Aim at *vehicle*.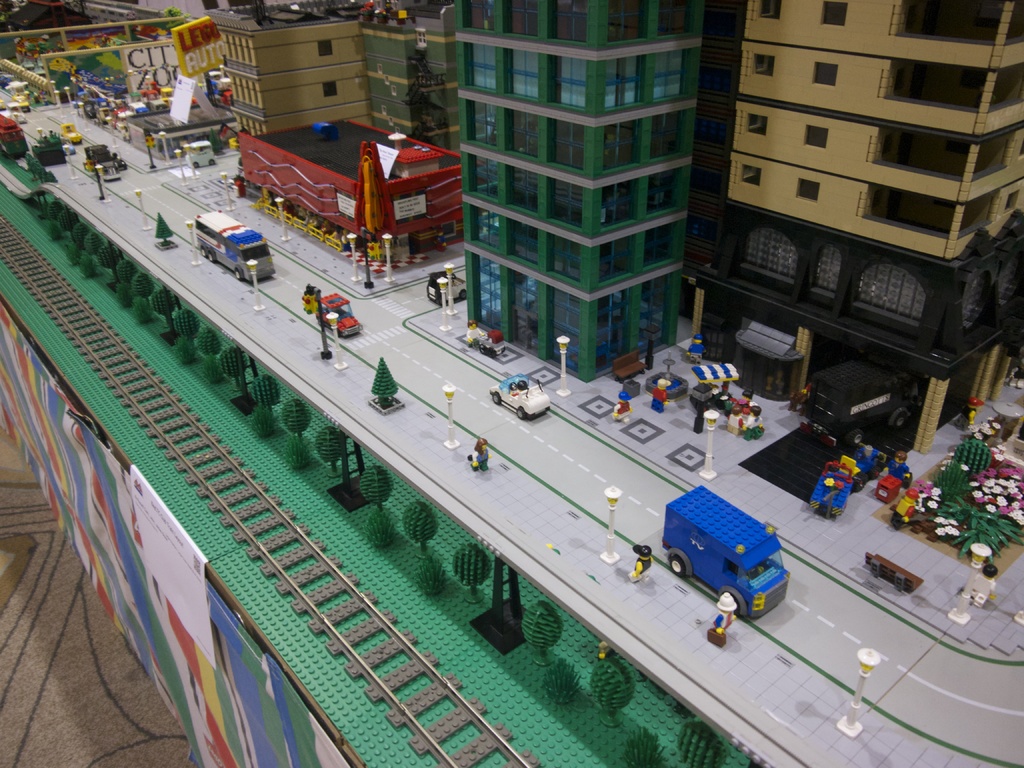
Aimed at l=426, t=266, r=467, b=308.
